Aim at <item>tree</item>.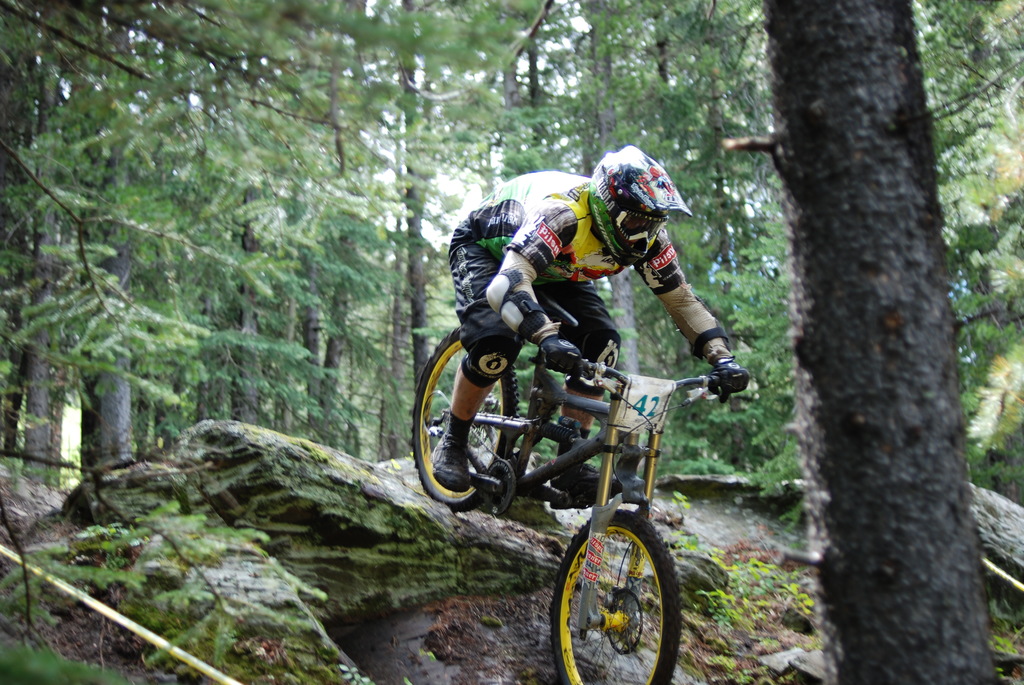
Aimed at (436, 0, 586, 194).
